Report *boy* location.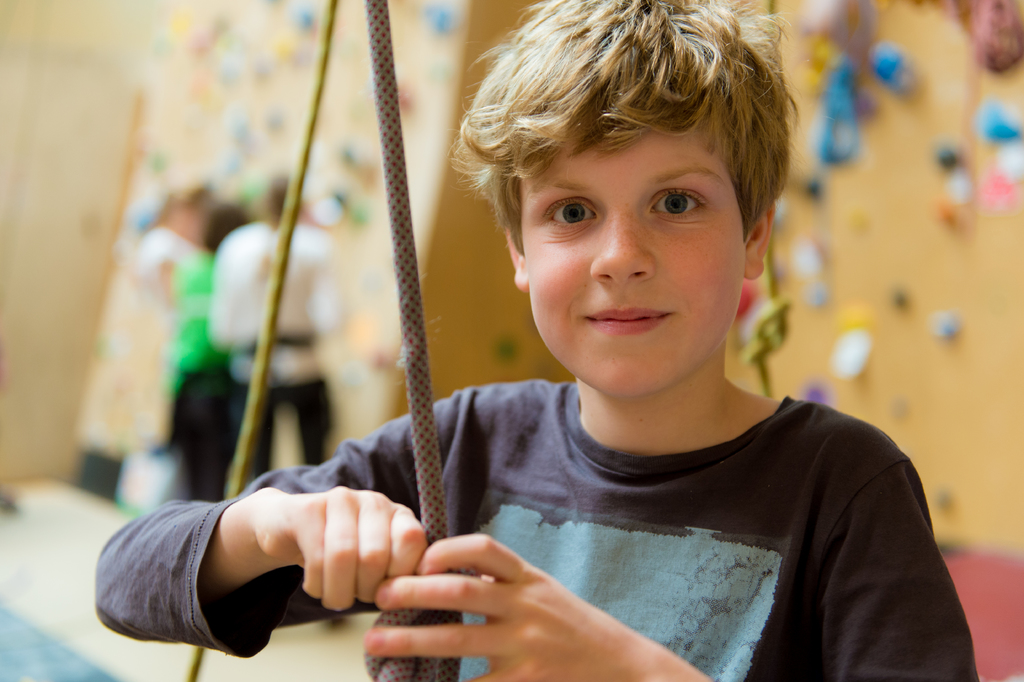
Report: box(97, 0, 980, 681).
